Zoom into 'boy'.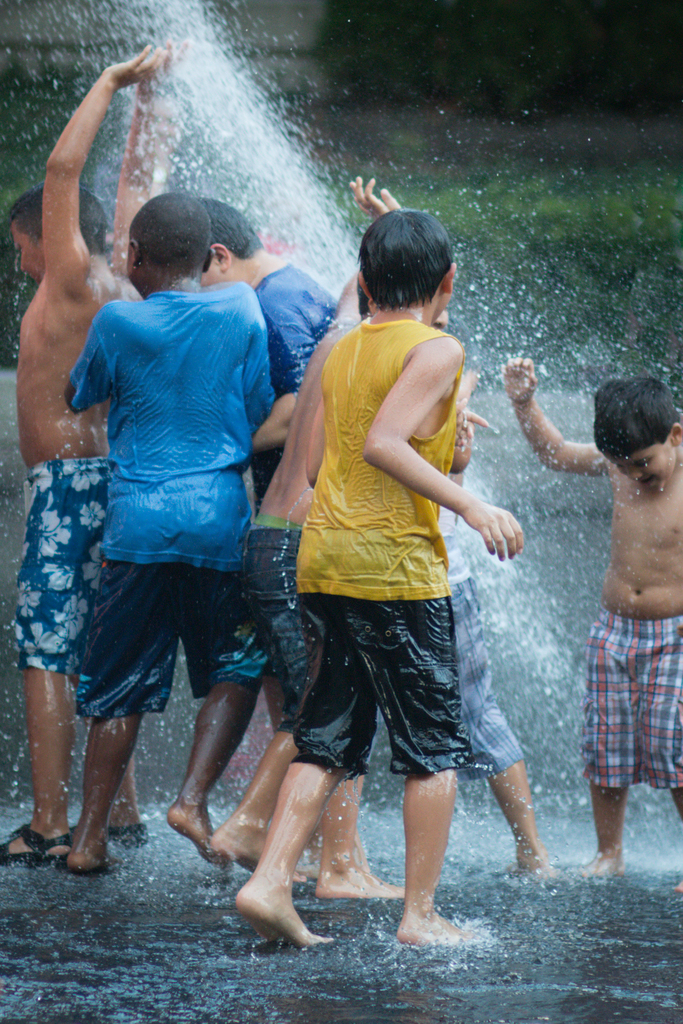
Zoom target: select_region(504, 359, 682, 884).
